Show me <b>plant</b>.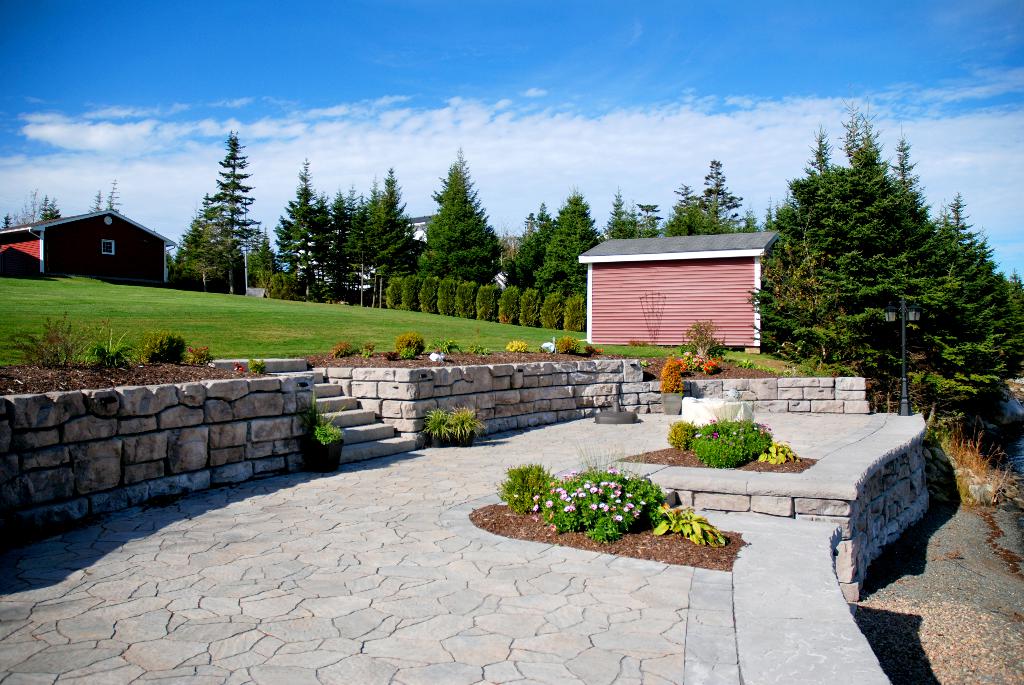
<b>plant</b> is here: box=[140, 327, 188, 360].
